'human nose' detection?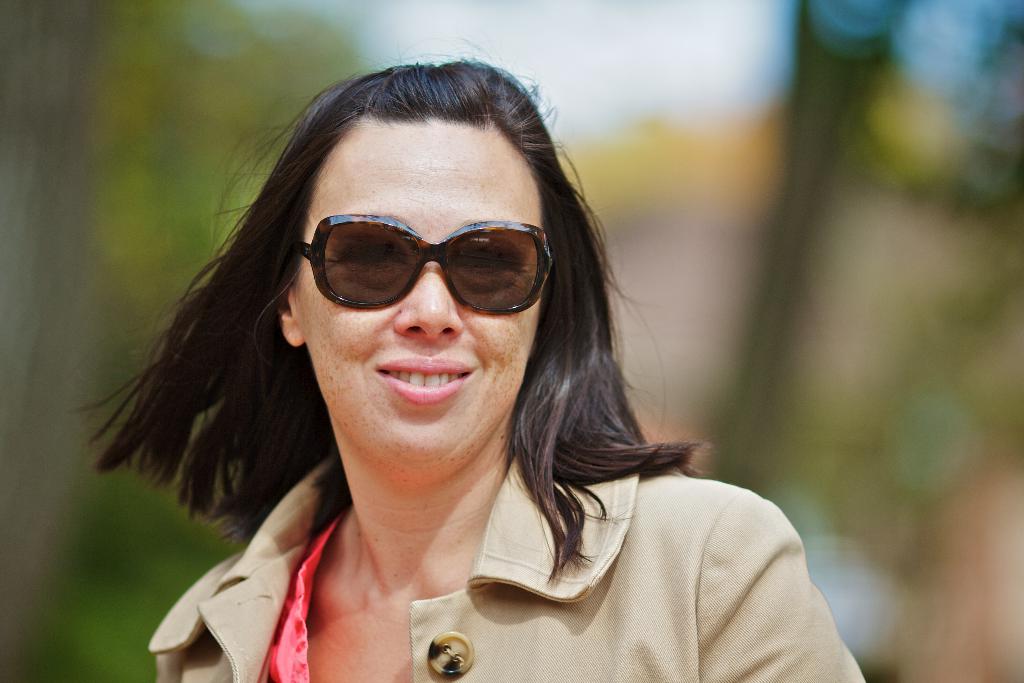
<region>394, 261, 463, 342</region>
